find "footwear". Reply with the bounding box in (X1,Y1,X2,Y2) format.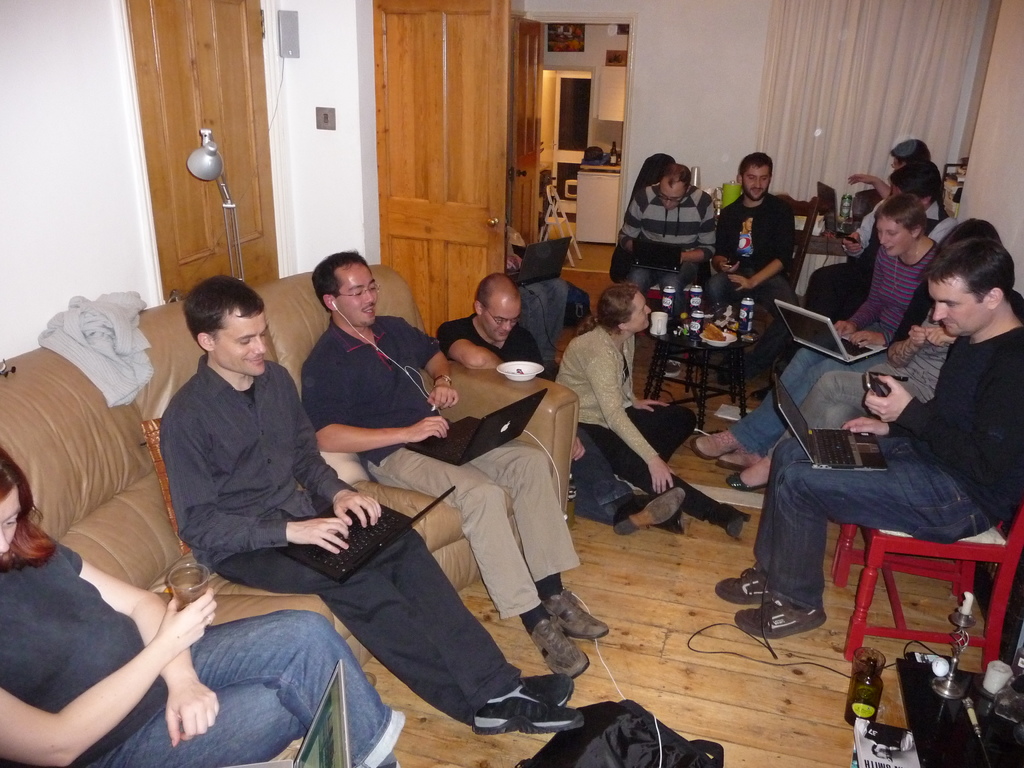
(611,492,685,525).
